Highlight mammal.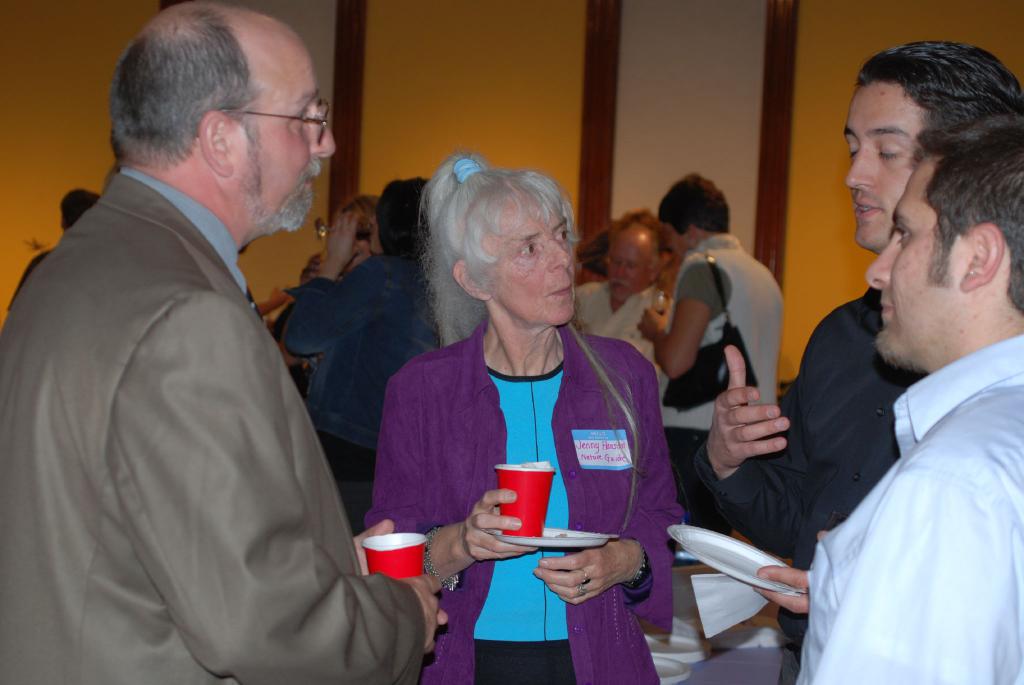
Highlighted region: 689:39:1023:647.
